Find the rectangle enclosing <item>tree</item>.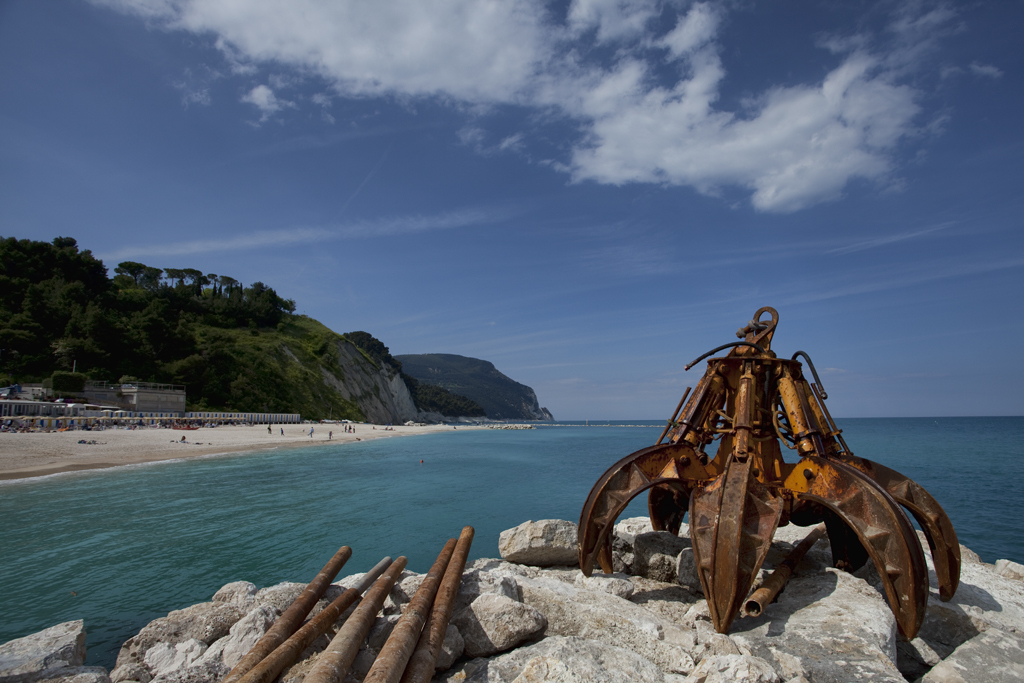
123,246,170,324.
